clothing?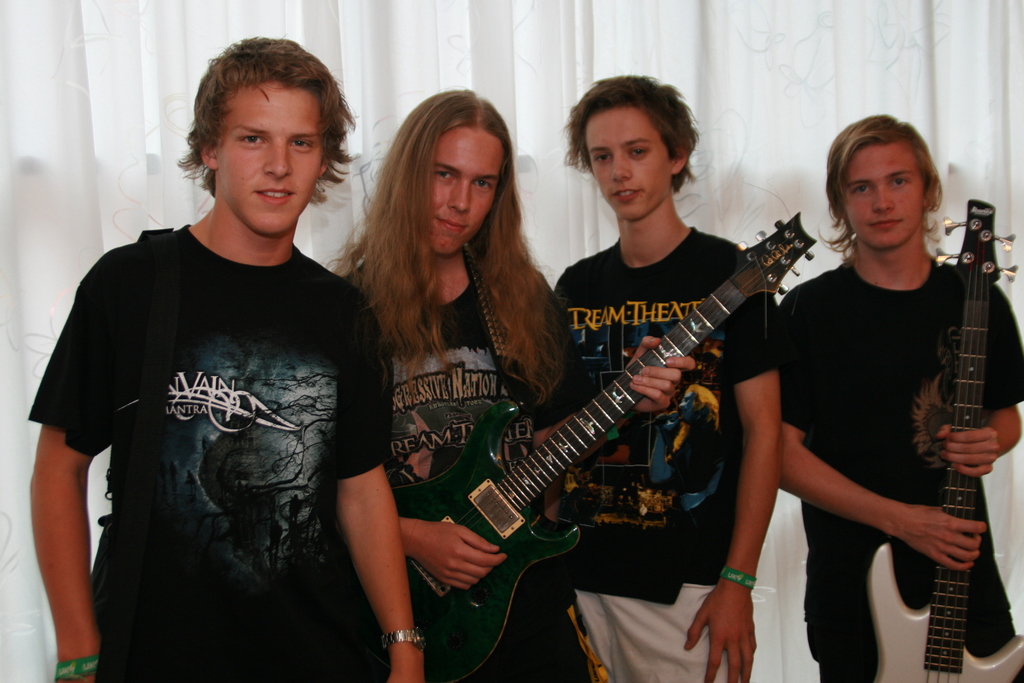
left=552, top=223, right=777, bottom=682
